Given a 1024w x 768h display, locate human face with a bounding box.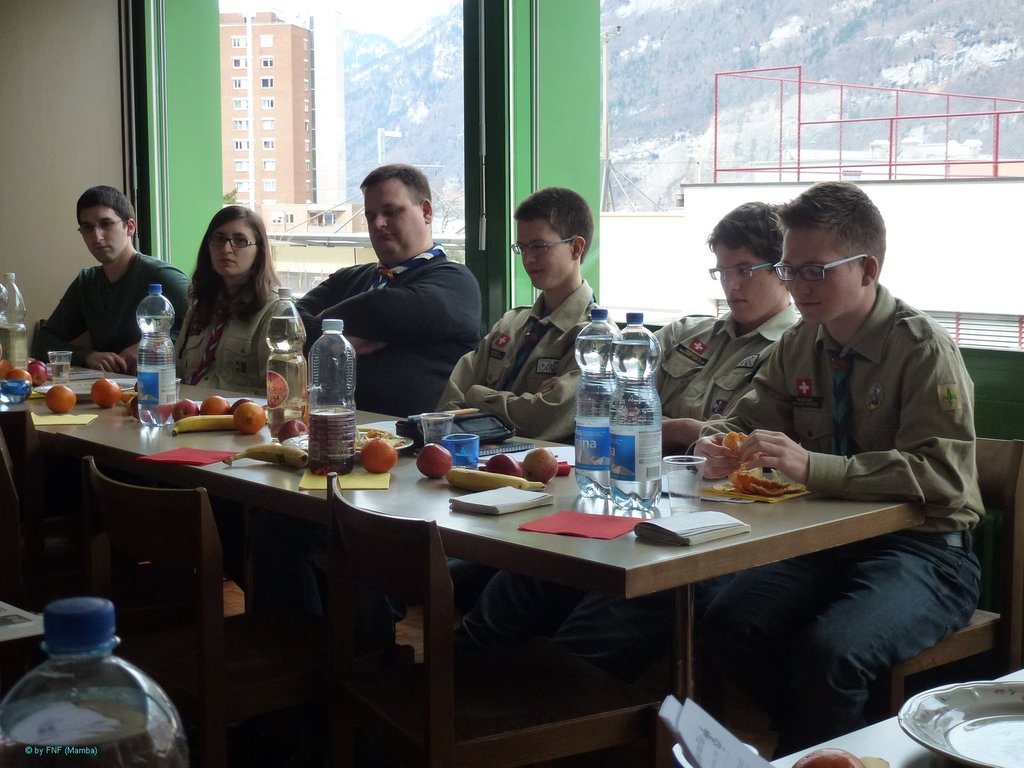
Located: BBox(516, 212, 574, 290).
